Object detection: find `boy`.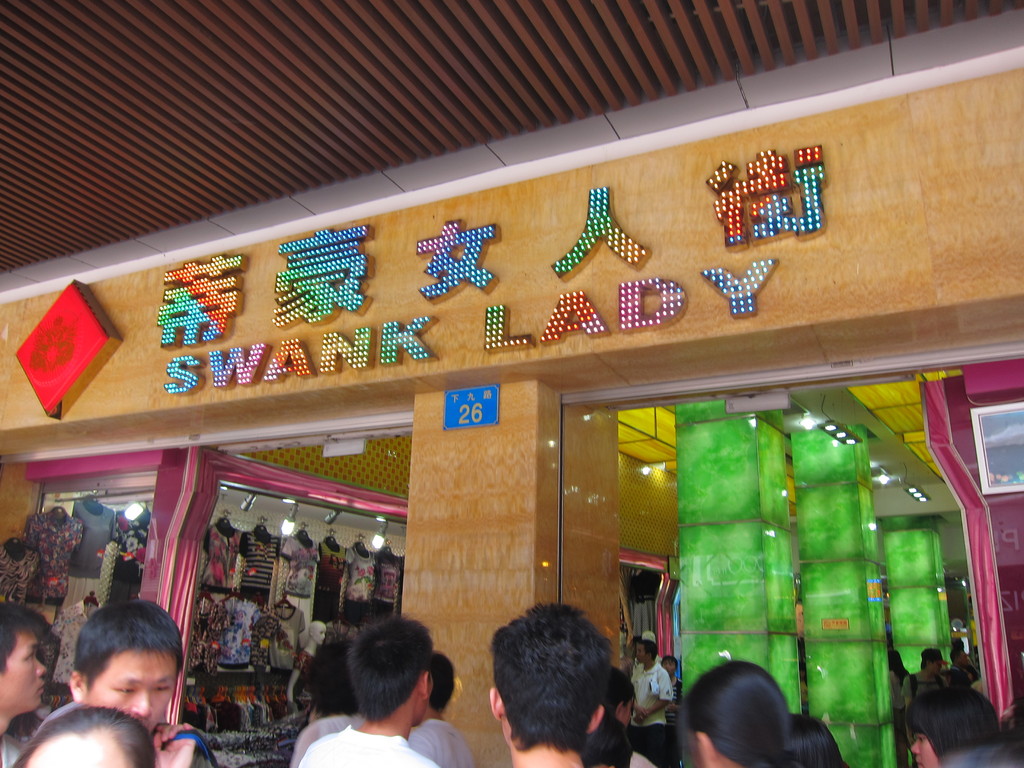
bbox=(595, 667, 653, 766).
